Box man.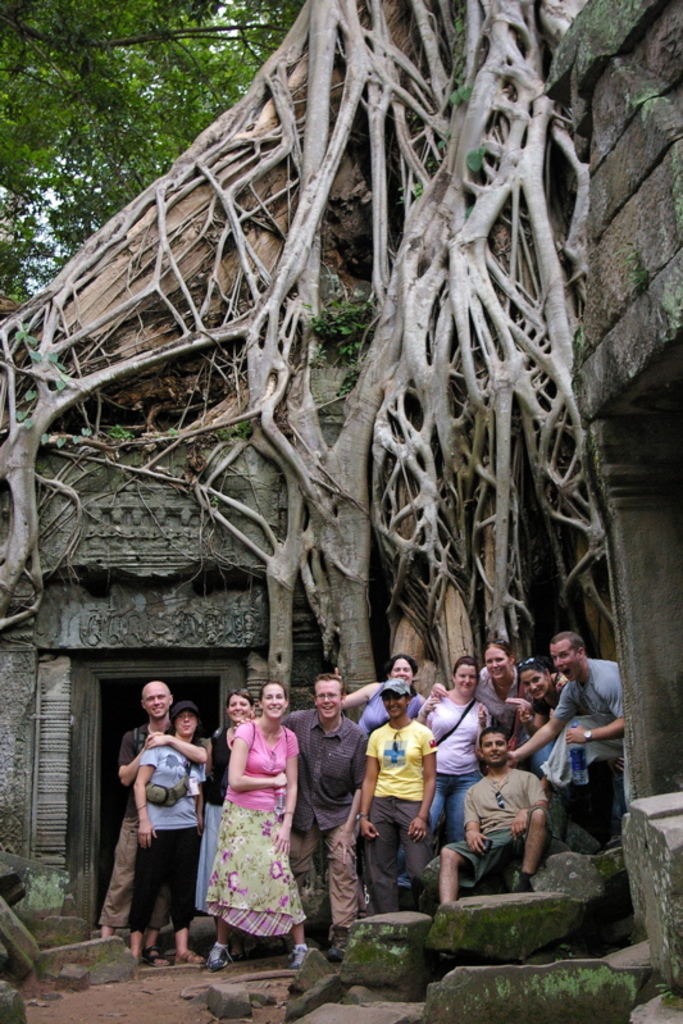
box=[509, 632, 624, 845].
